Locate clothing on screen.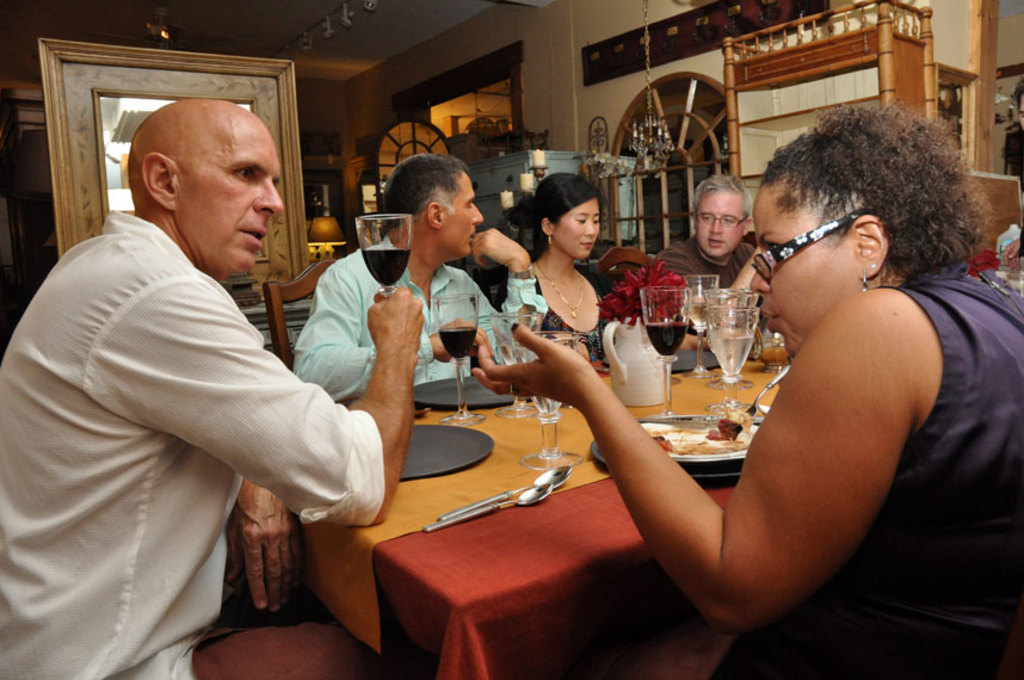
On screen at bbox(665, 235, 766, 286).
